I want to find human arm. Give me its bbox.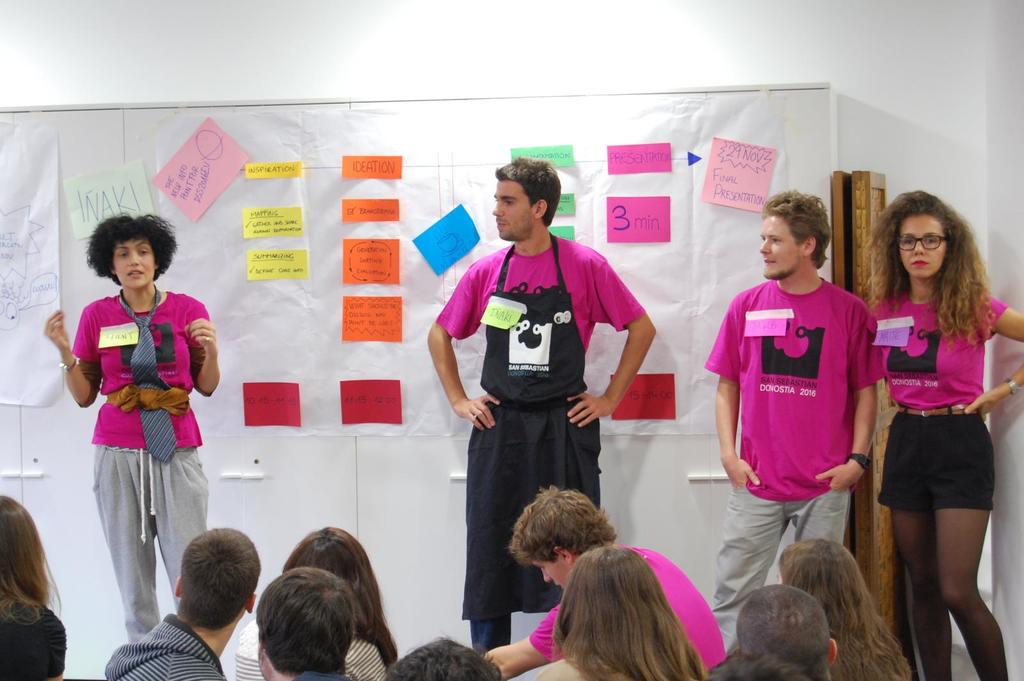
[813, 302, 891, 492].
